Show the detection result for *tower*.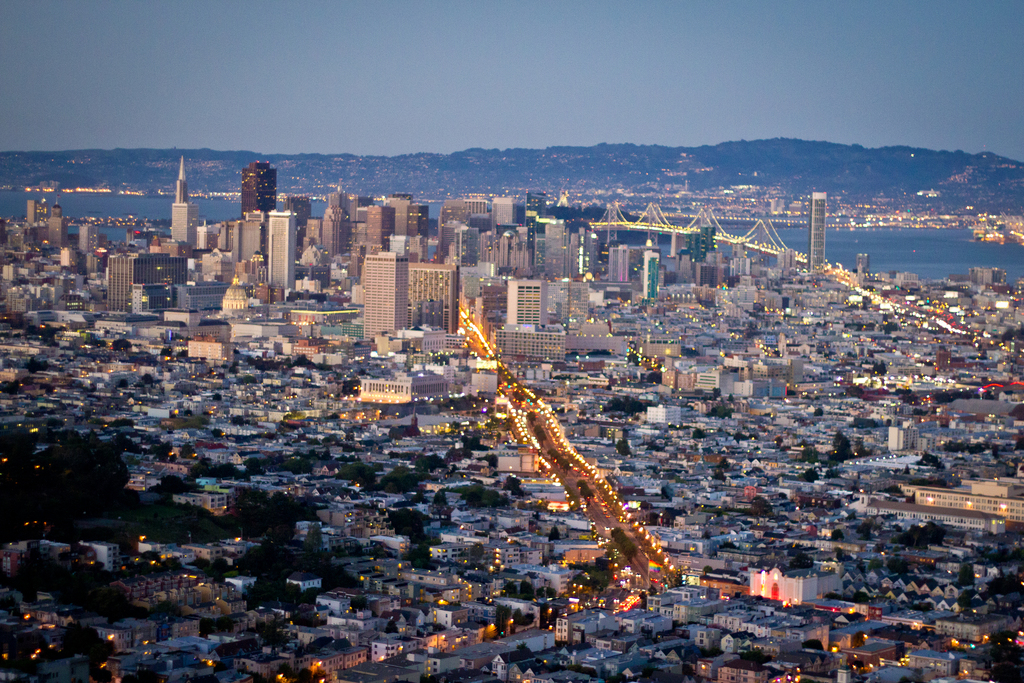
105:256:185:308.
